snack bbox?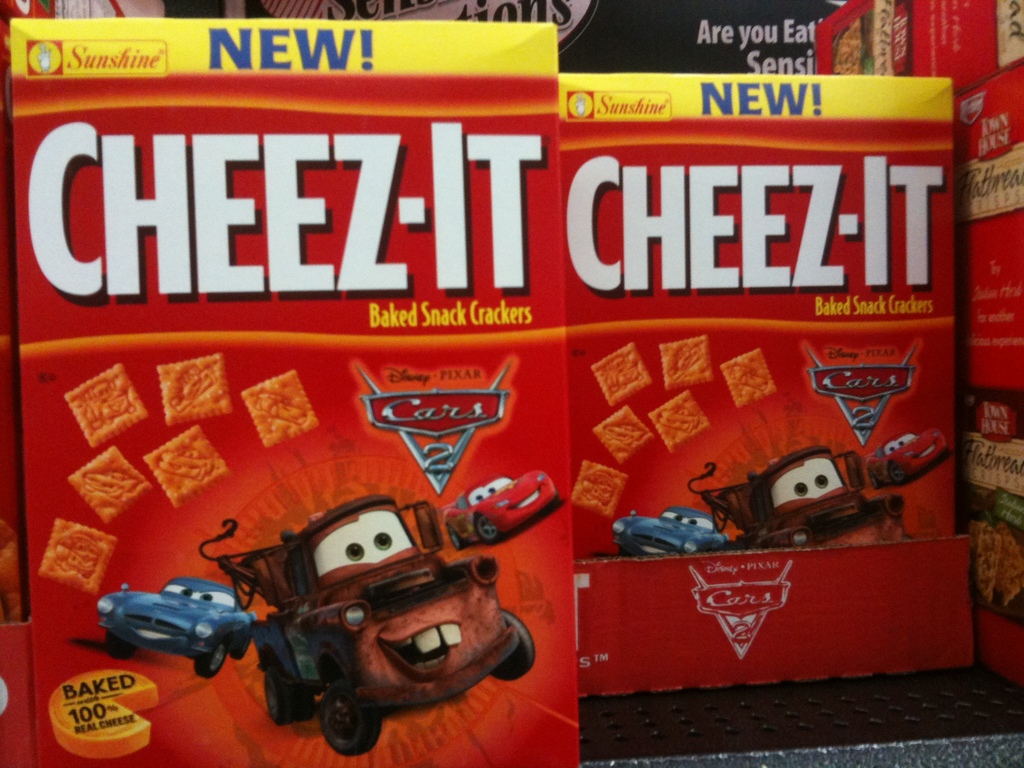
detection(61, 365, 147, 445)
